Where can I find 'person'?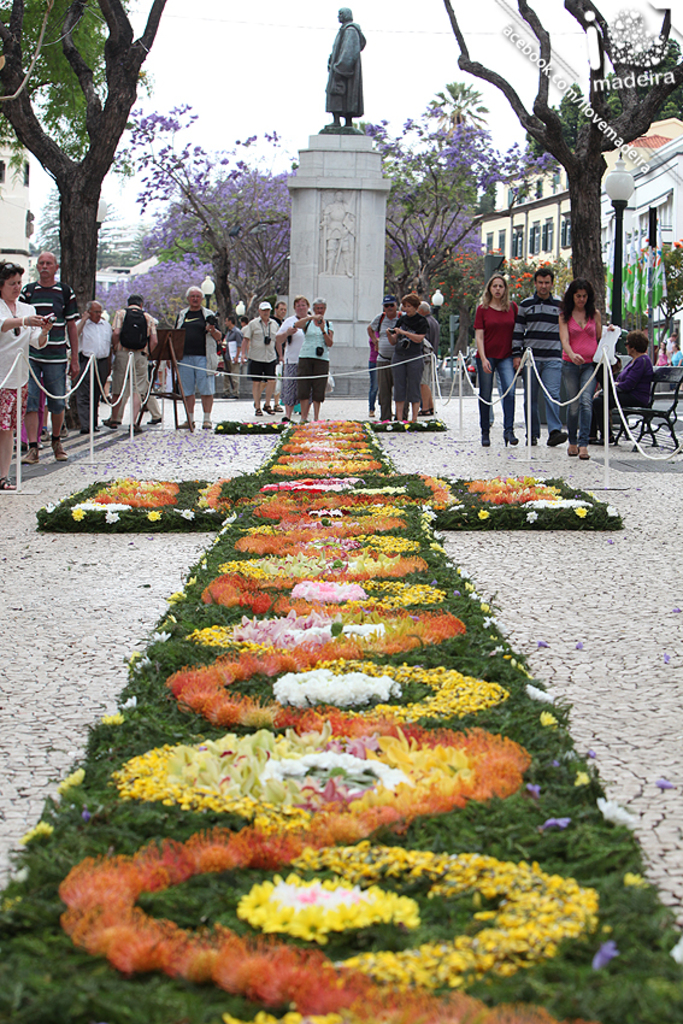
You can find it at [x1=482, y1=240, x2=541, y2=439].
